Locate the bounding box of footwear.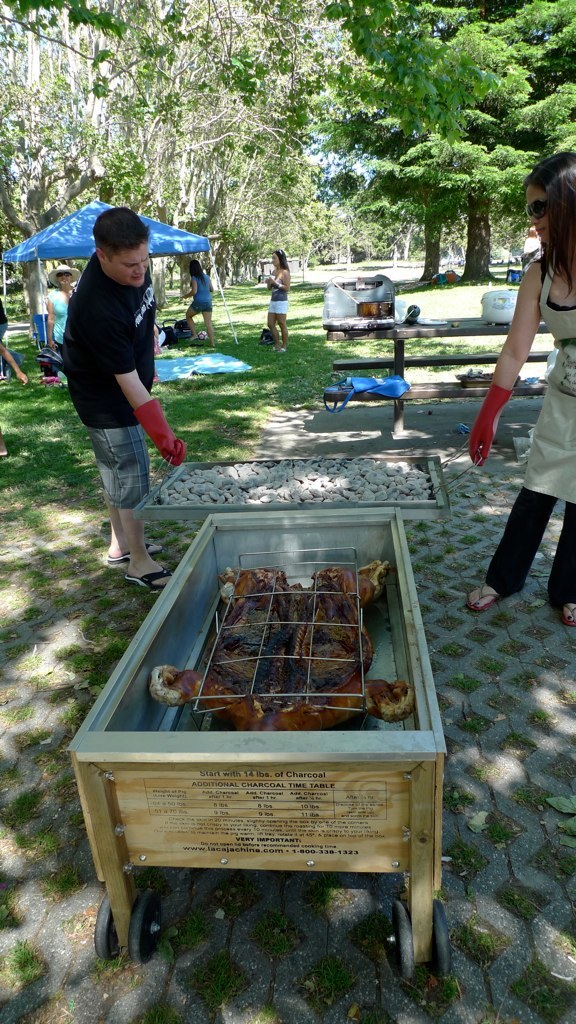
Bounding box: [x1=106, y1=540, x2=167, y2=564].
